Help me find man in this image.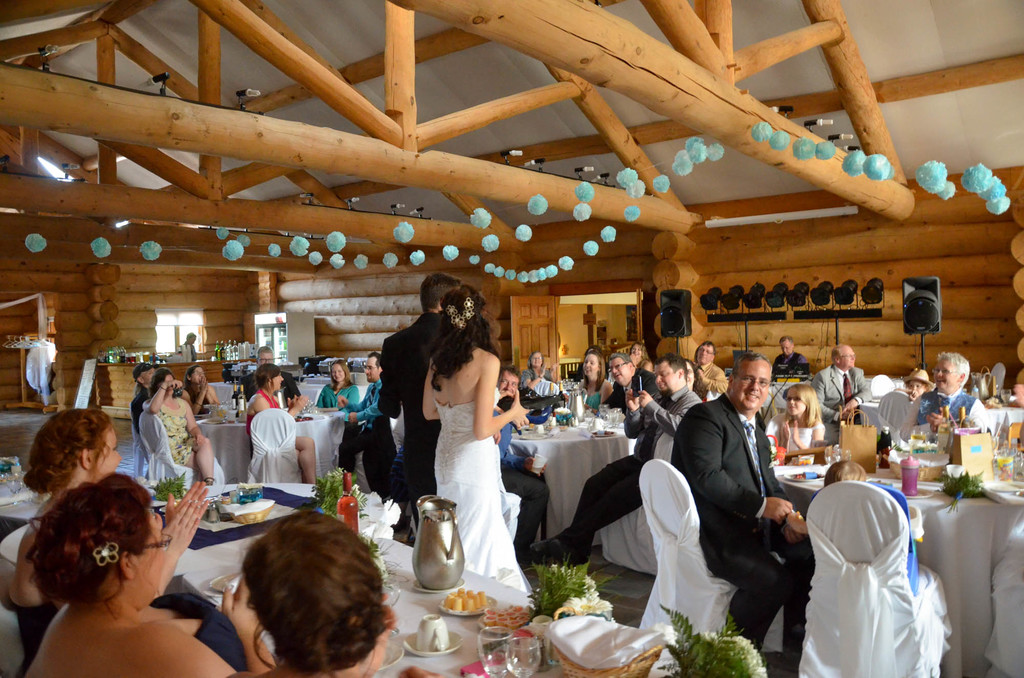
Found it: BBox(602, 350, 658, 417).
